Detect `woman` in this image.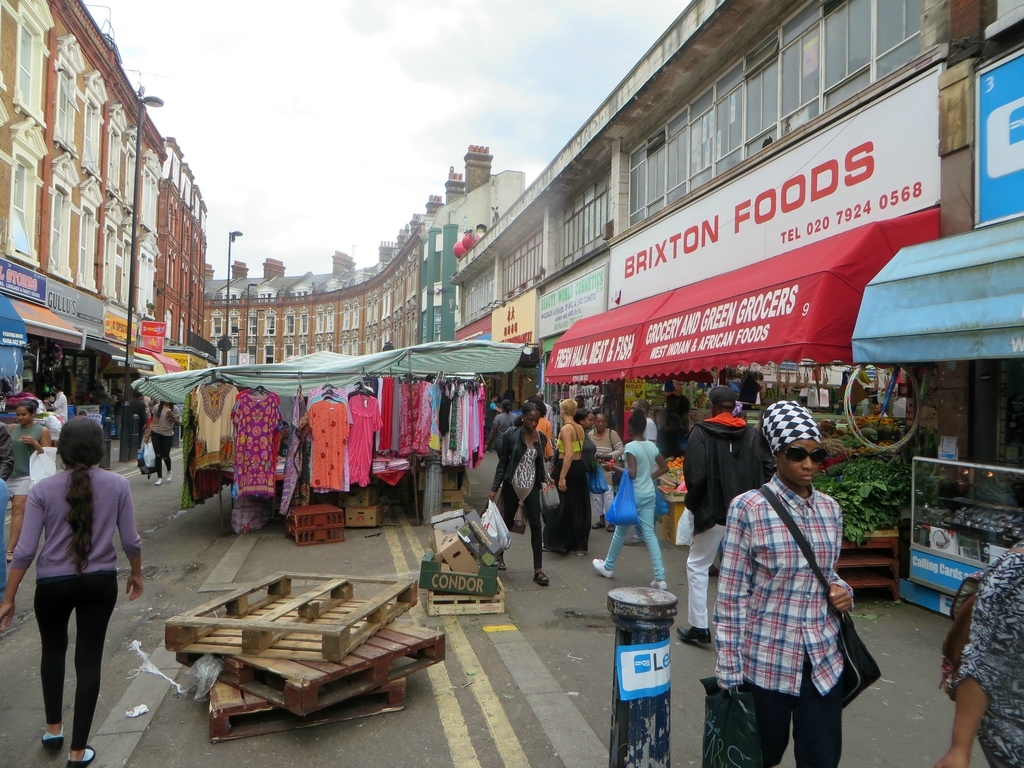
Detection: [left=140, top=394, right=179, bottom=493].
